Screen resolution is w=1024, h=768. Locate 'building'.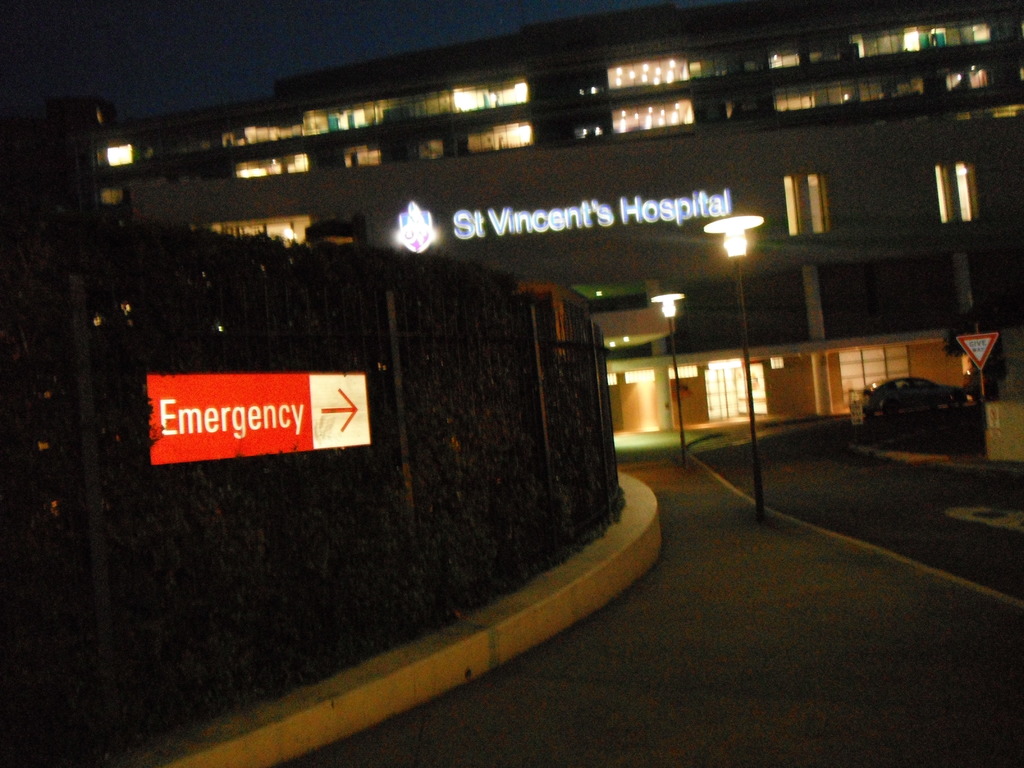
box=[971, 311, 1023, 458].
